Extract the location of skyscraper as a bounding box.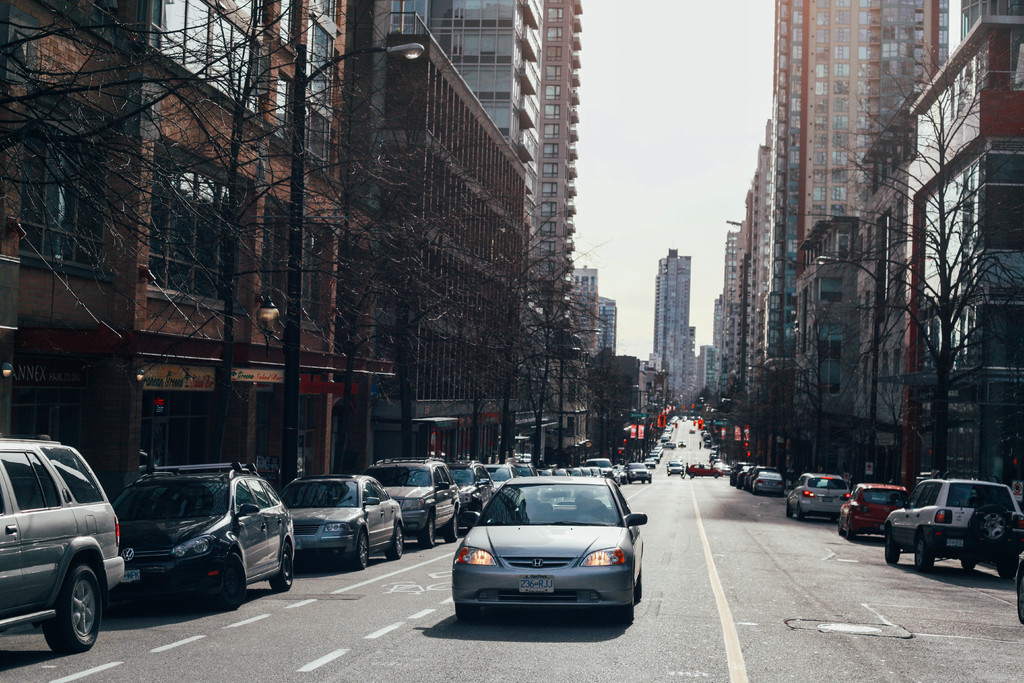
x1=363, y1=0, x2=587, y2=498.
